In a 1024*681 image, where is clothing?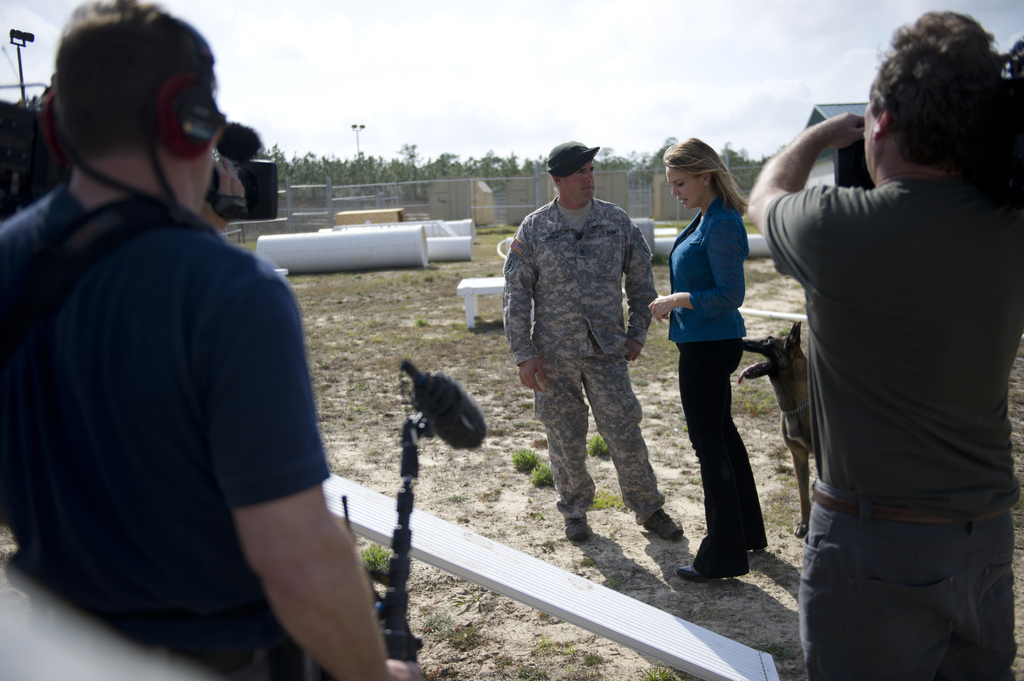
<box>0,185,333,680</box>.
